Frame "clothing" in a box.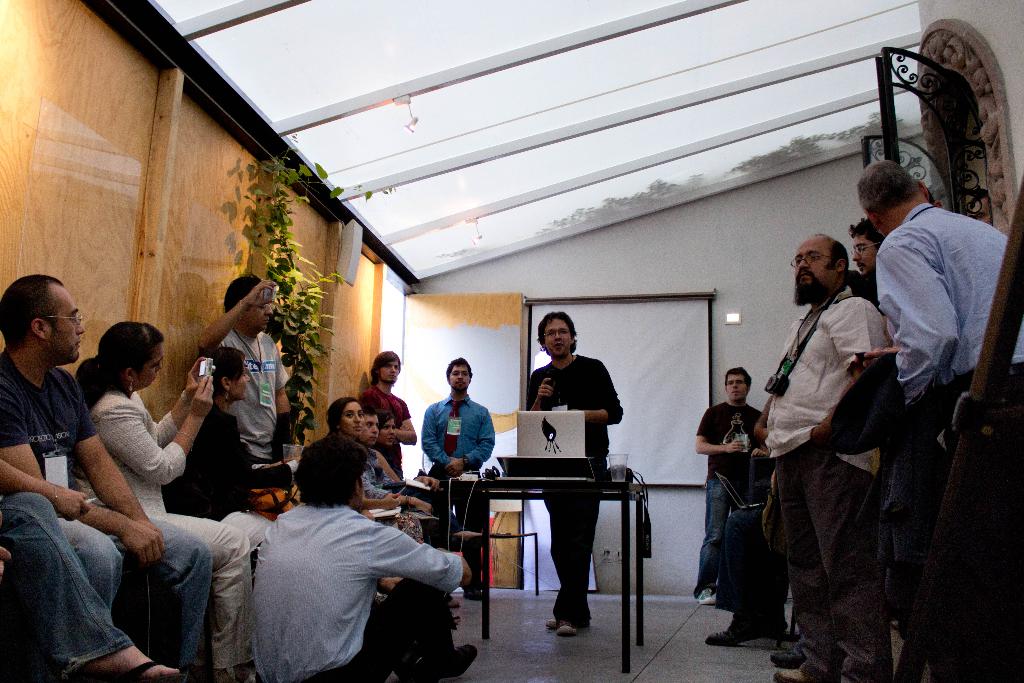
[x1=692, y1=394, x2=770, y2=598].
